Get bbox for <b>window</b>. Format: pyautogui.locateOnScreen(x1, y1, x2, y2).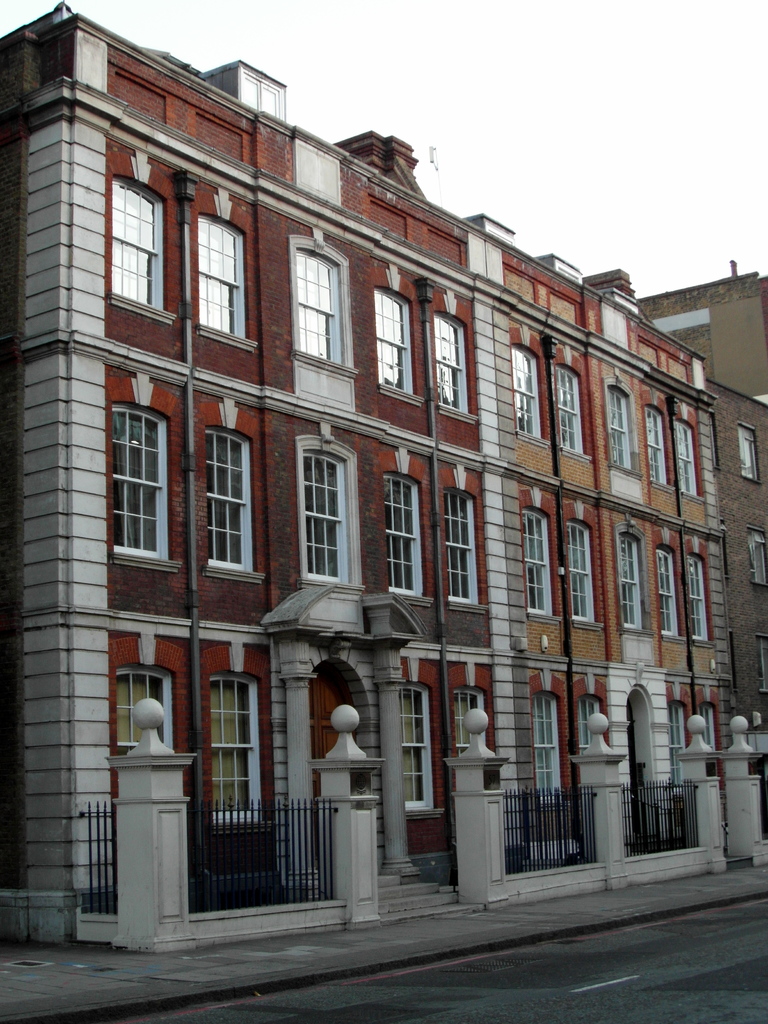
pyautogui.locateOnScreen(604, 383, 632, 462).
